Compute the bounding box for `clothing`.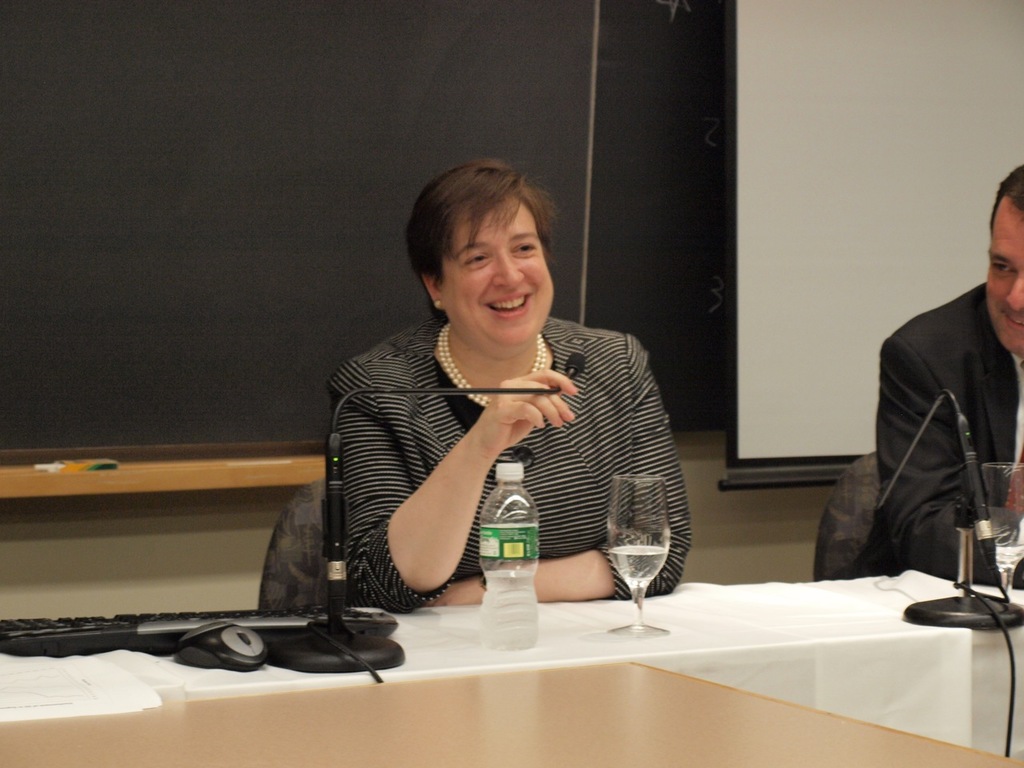
<bbox>863, 276, 1023, 586</bbox>.
